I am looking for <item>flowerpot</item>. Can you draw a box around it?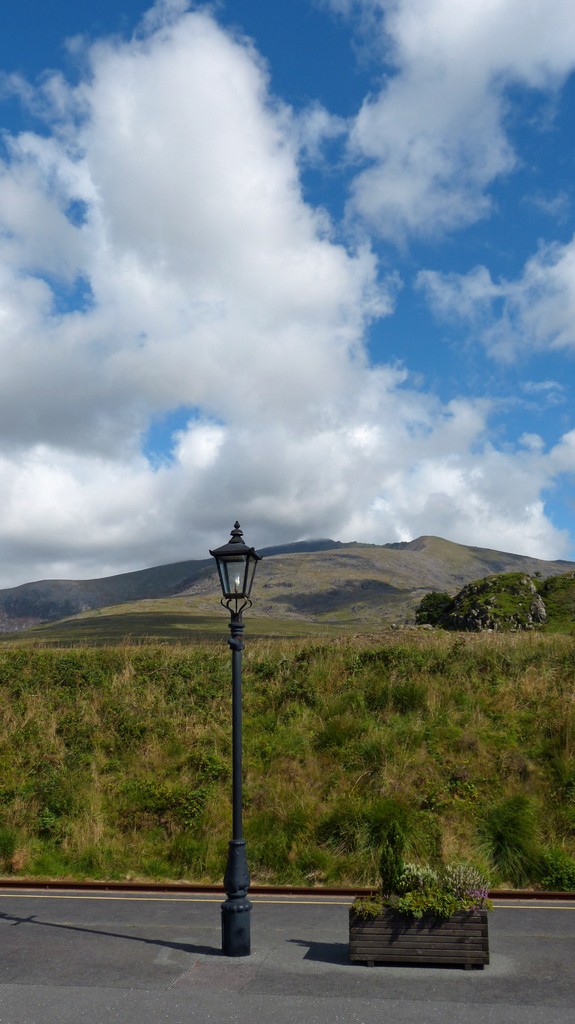
Sure, the bounding box is x1=349, y1=895, x2=492, y2=970.
